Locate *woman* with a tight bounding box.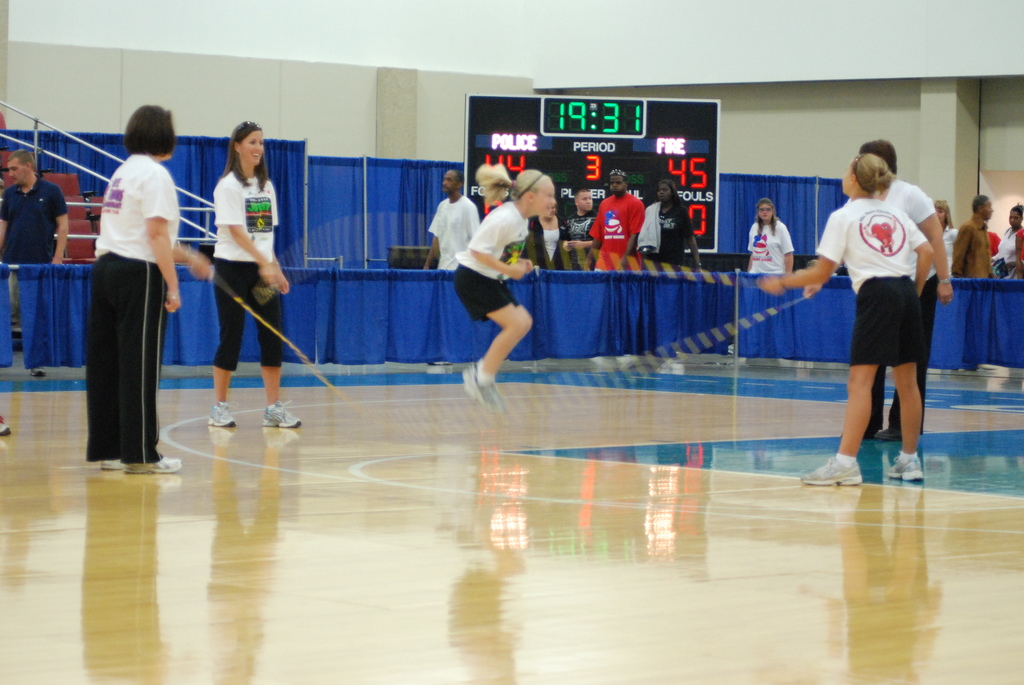
(73,100,175,473).
